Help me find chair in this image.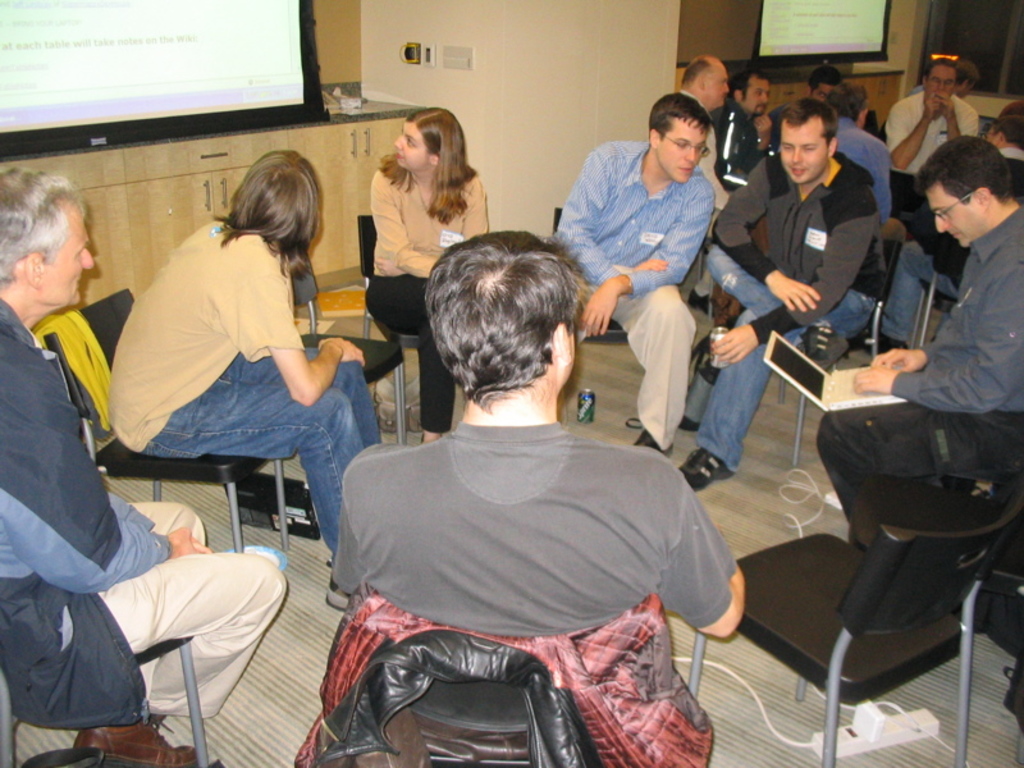
Found it: <box>847,471,1023,727</box>.
